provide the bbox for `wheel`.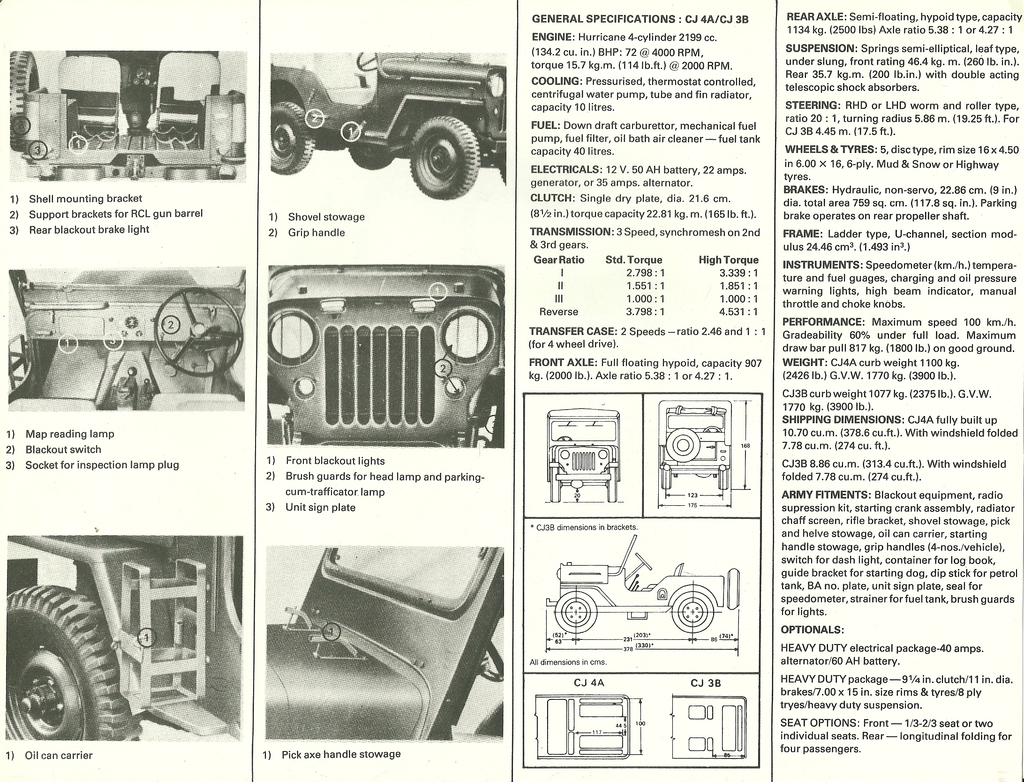
271,103,310,177.
